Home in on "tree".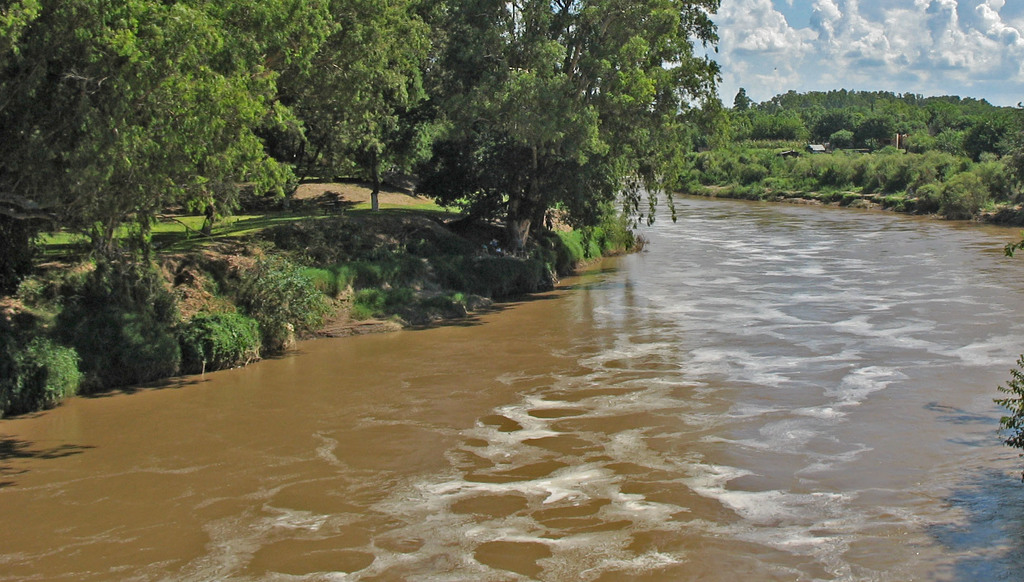
Homed in at 305 0 420 208.
